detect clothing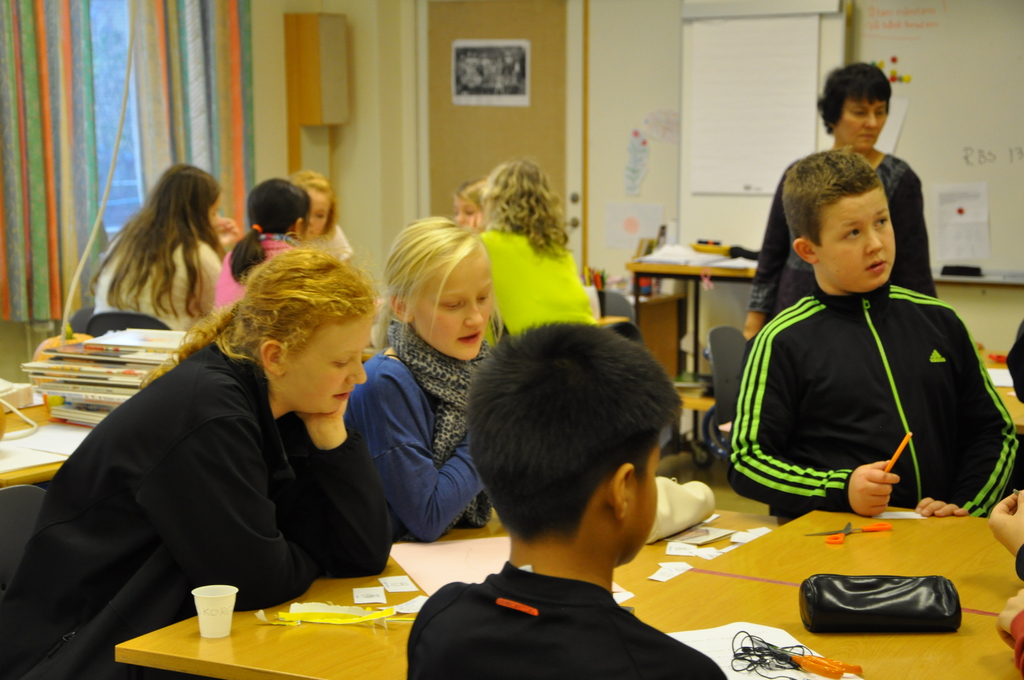
[left=3, top=328, right=395, bottom=679]
